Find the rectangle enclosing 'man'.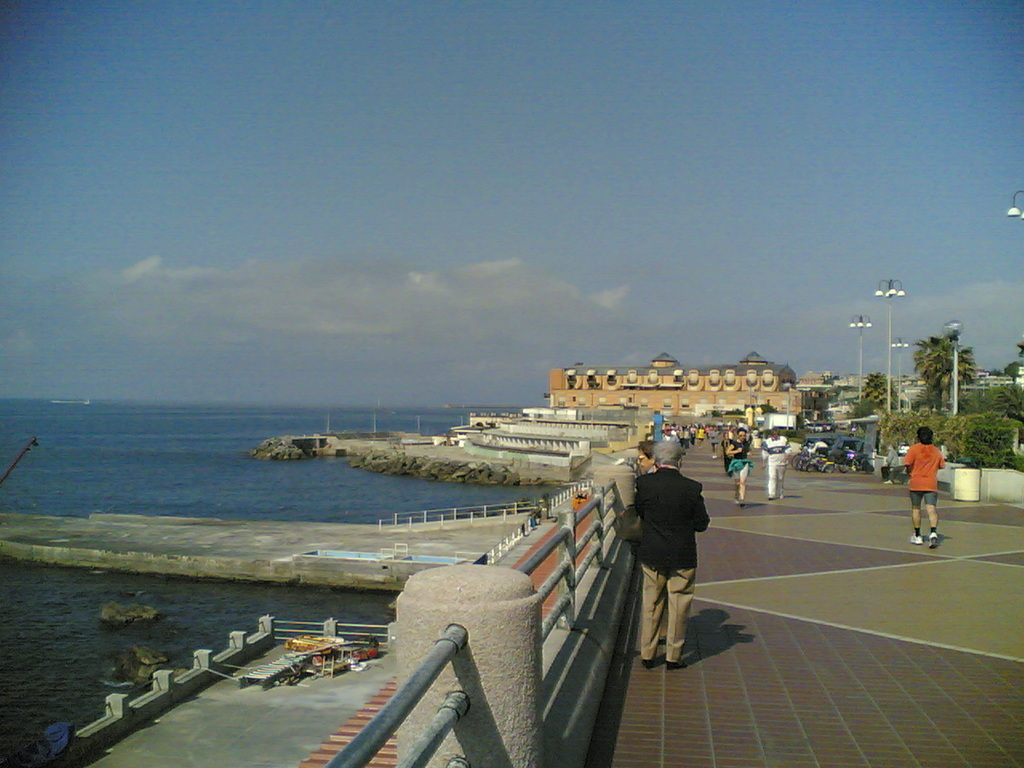
bbox=[640, 451, 734, 683].
